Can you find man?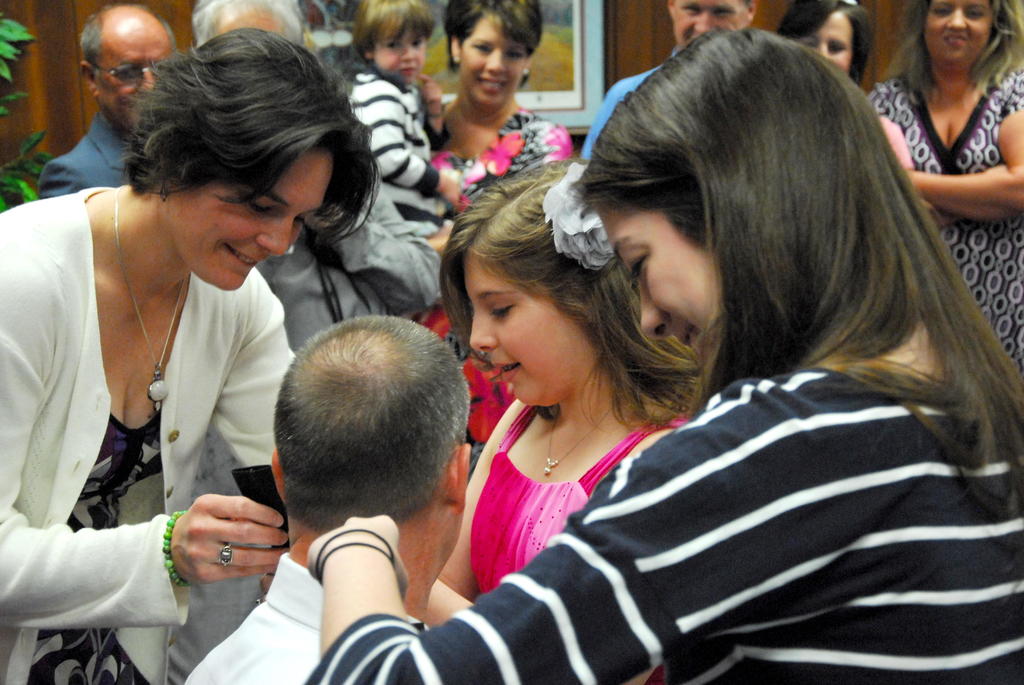
Yes, bounding box: (182, 310, 483, 684).
